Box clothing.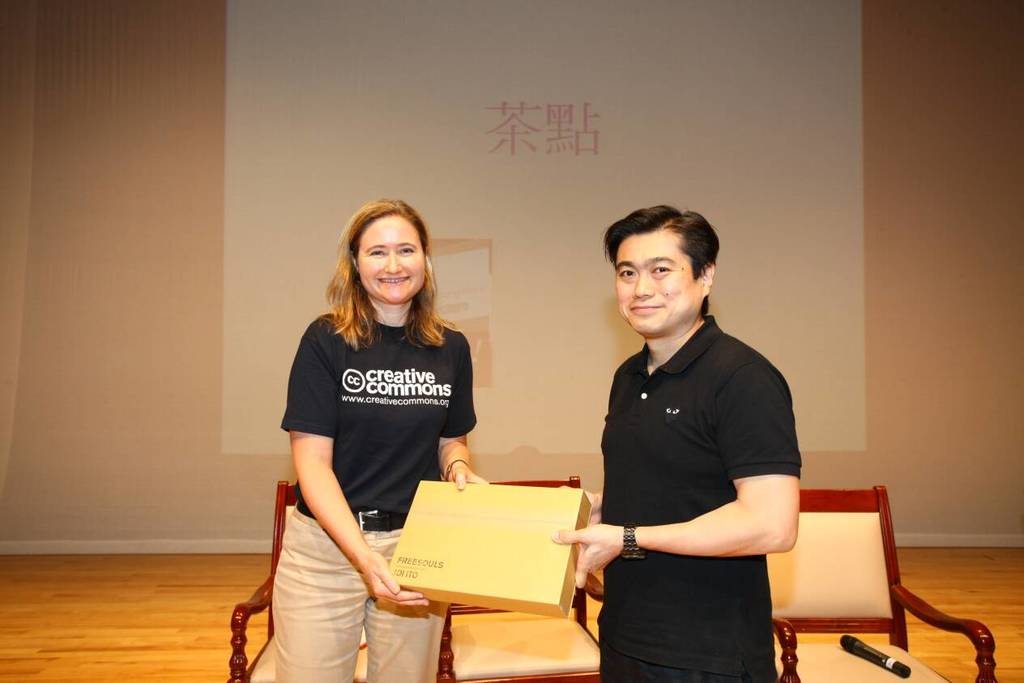
crop(595, 313, 804, 682).
